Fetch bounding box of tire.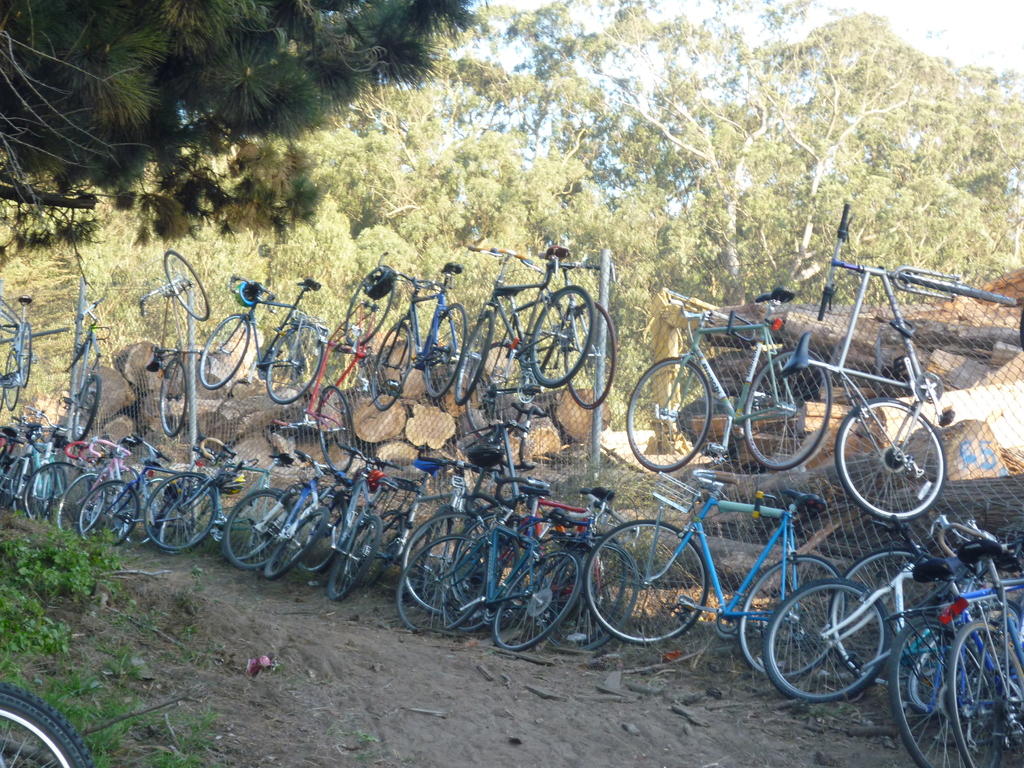
Bbox: rect(947, 626, 1023, 767).
